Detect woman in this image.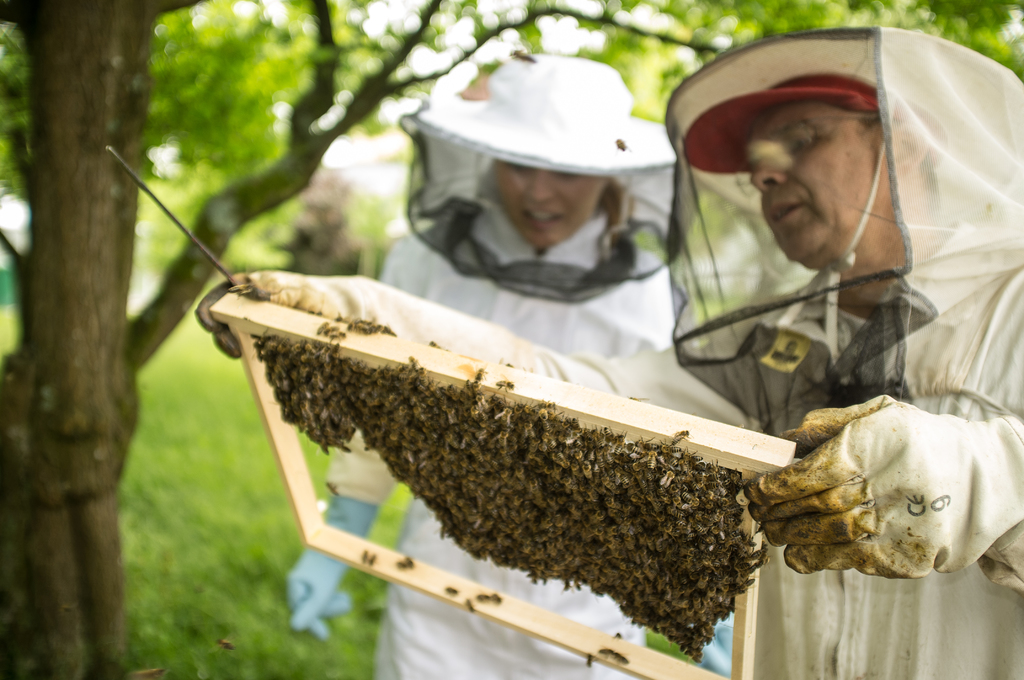
Detection: <box>280,63,739,679</box>.
